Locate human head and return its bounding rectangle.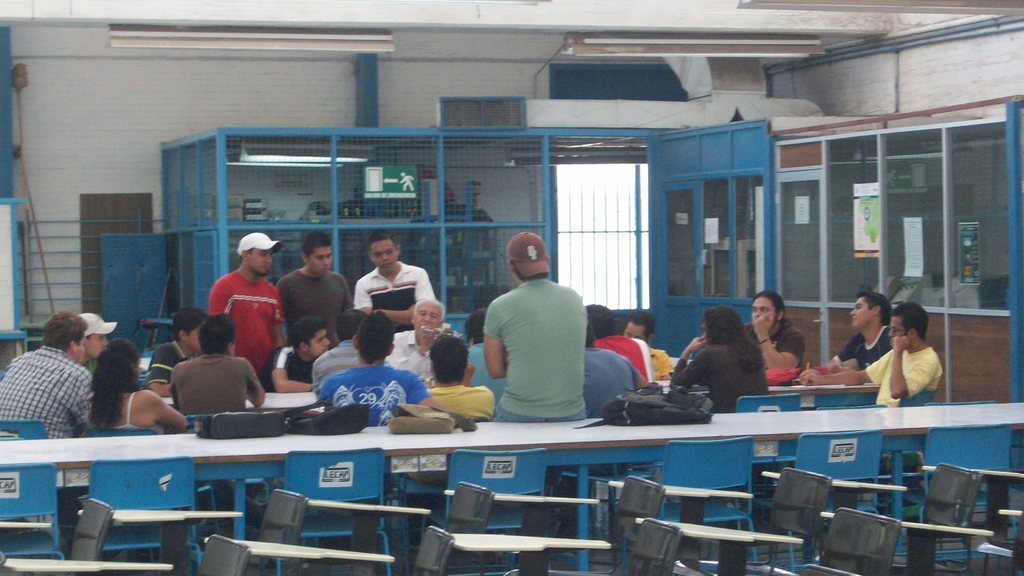
[427,326,476,386].
